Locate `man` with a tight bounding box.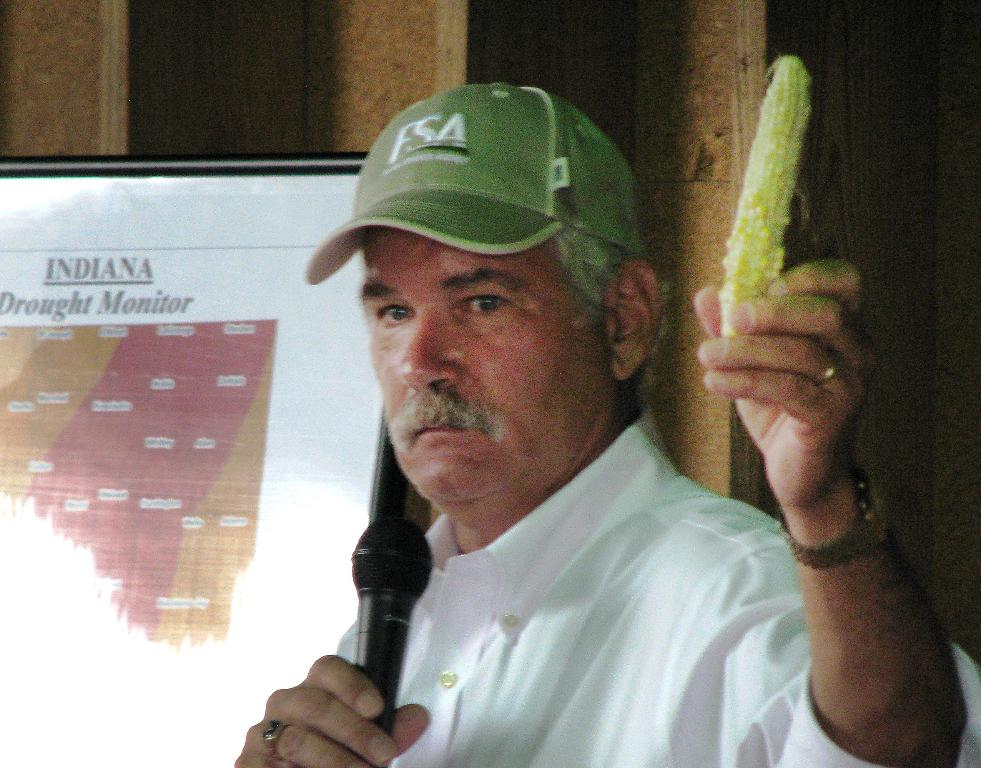
<region>231, 86, 912, 767</region>.
